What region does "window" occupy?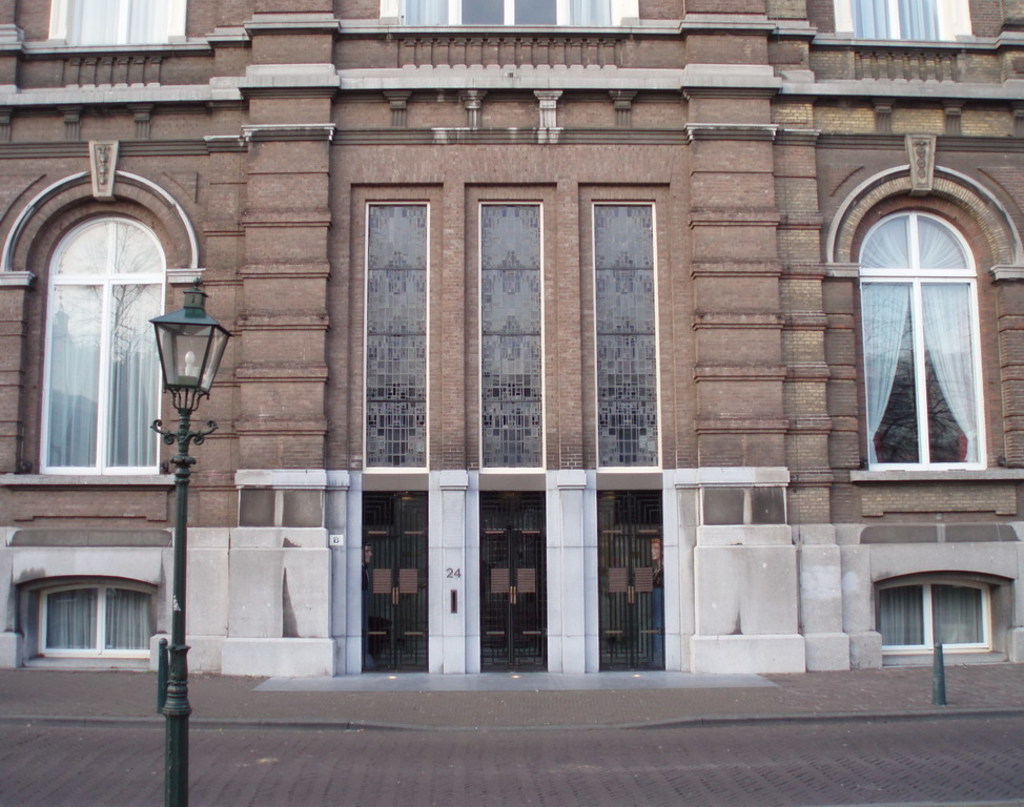
detection(874, 573, 988, 654).
